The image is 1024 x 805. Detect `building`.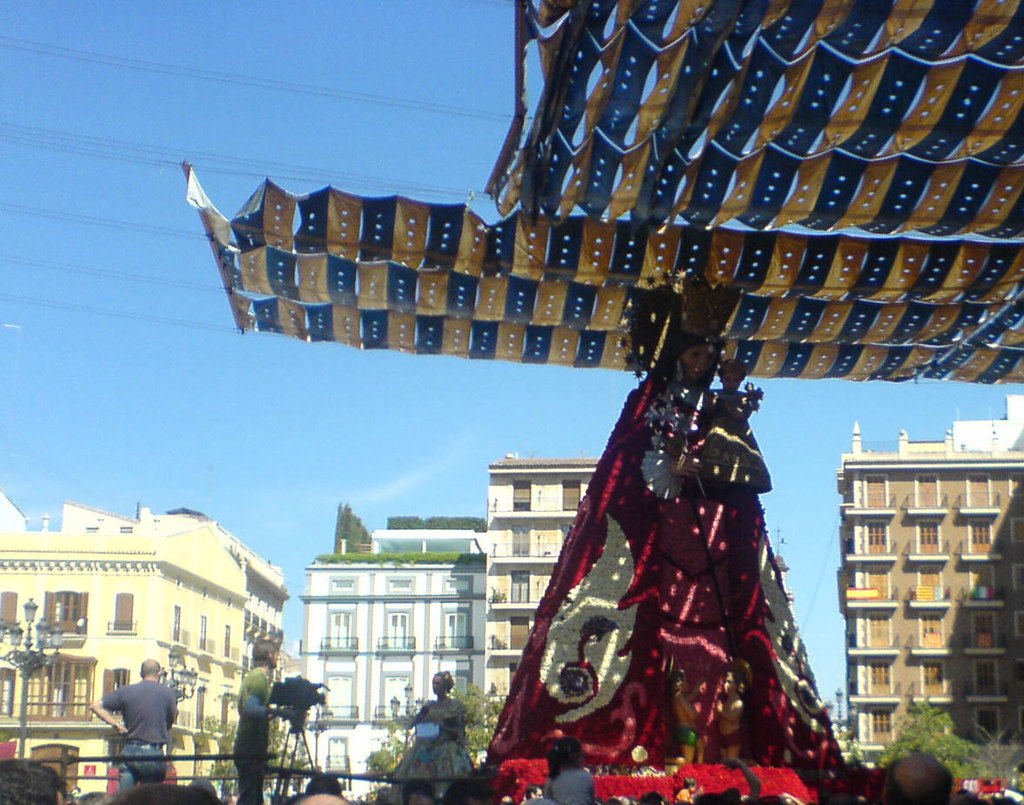
Detection: left=0, top=500, right=289, bottom=804.
